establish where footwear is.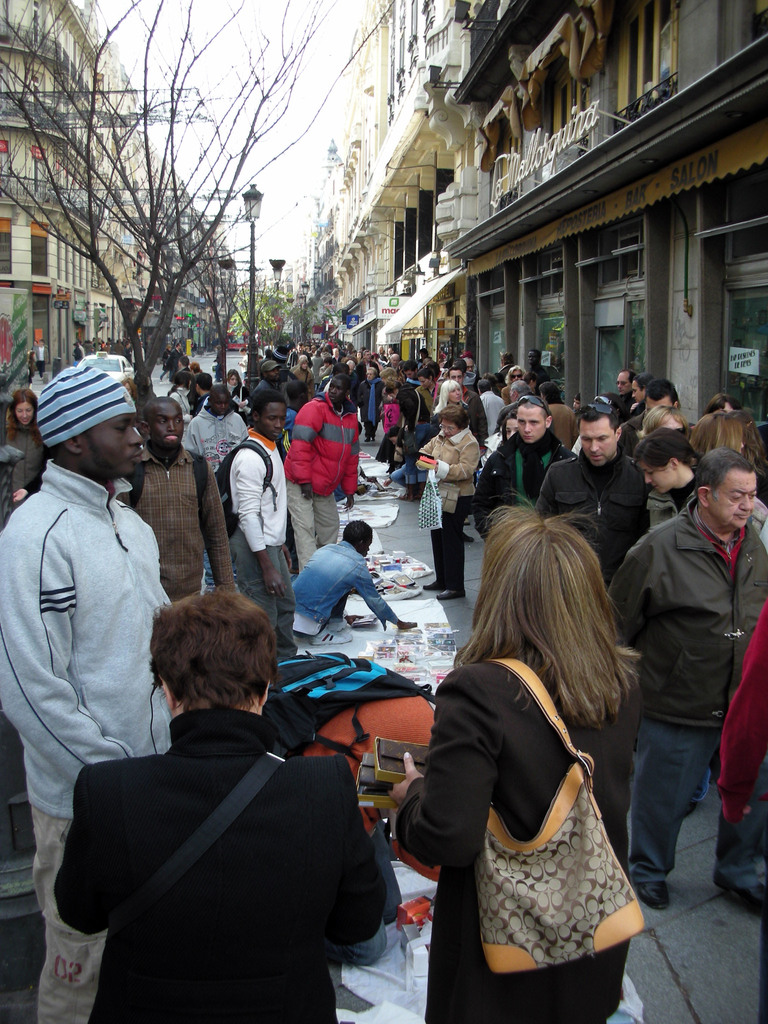
Established at [x1=435, y1=593, x2=466, y2=601].
